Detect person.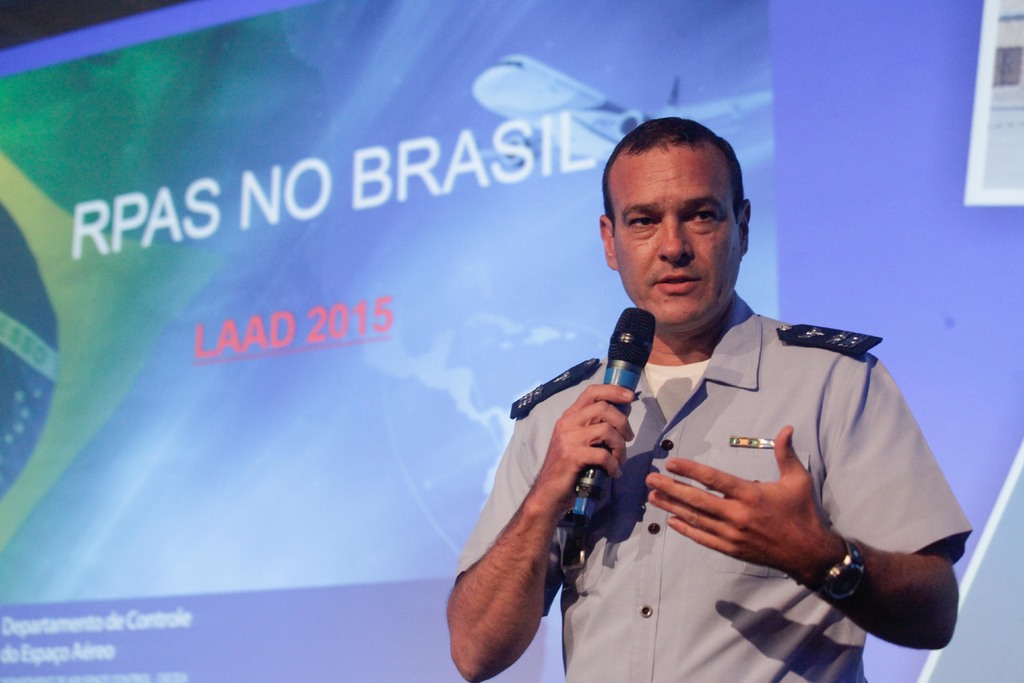
Detected at BBox(445, 117, 975, 682).
